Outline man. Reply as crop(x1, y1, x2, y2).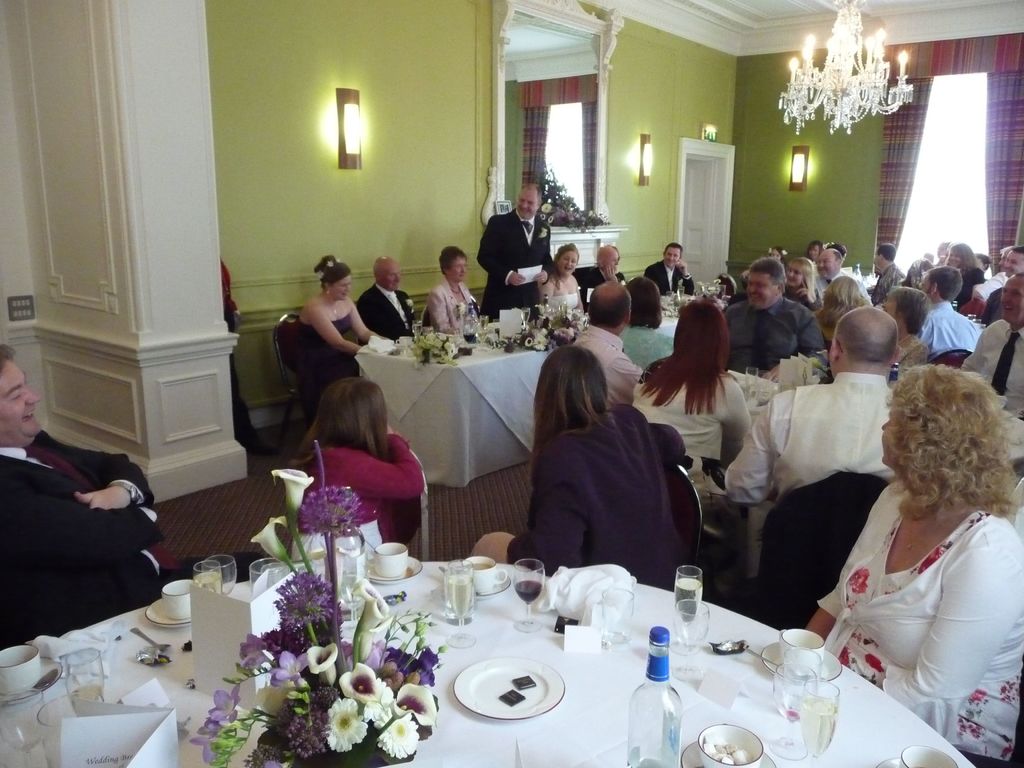
crop(871, 241, 906, 301).
